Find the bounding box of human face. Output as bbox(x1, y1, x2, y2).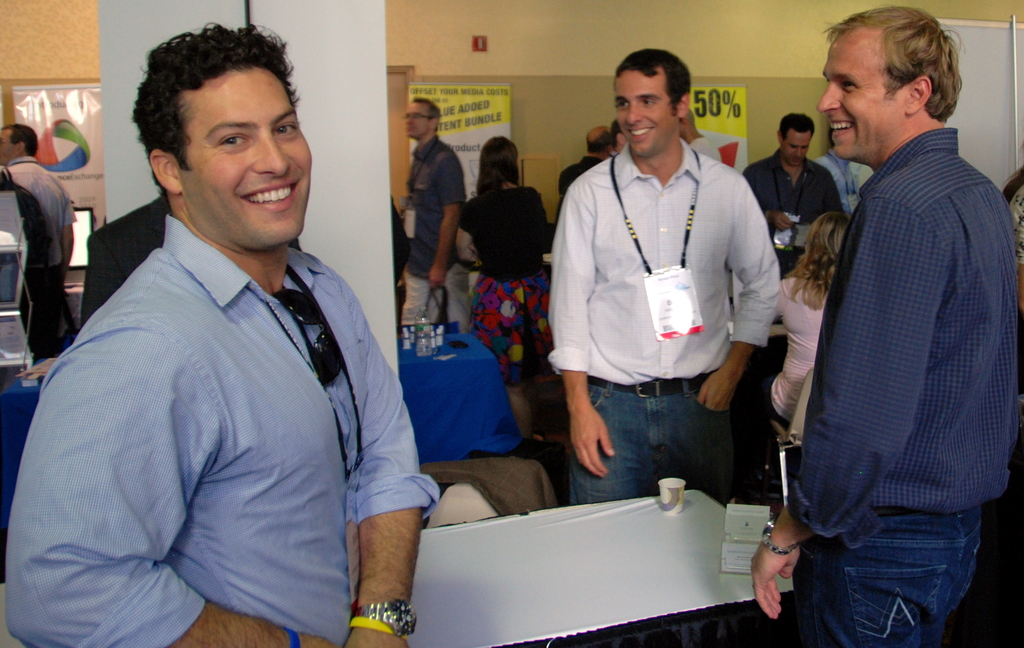
bbox(178, 70, 315, 246).
